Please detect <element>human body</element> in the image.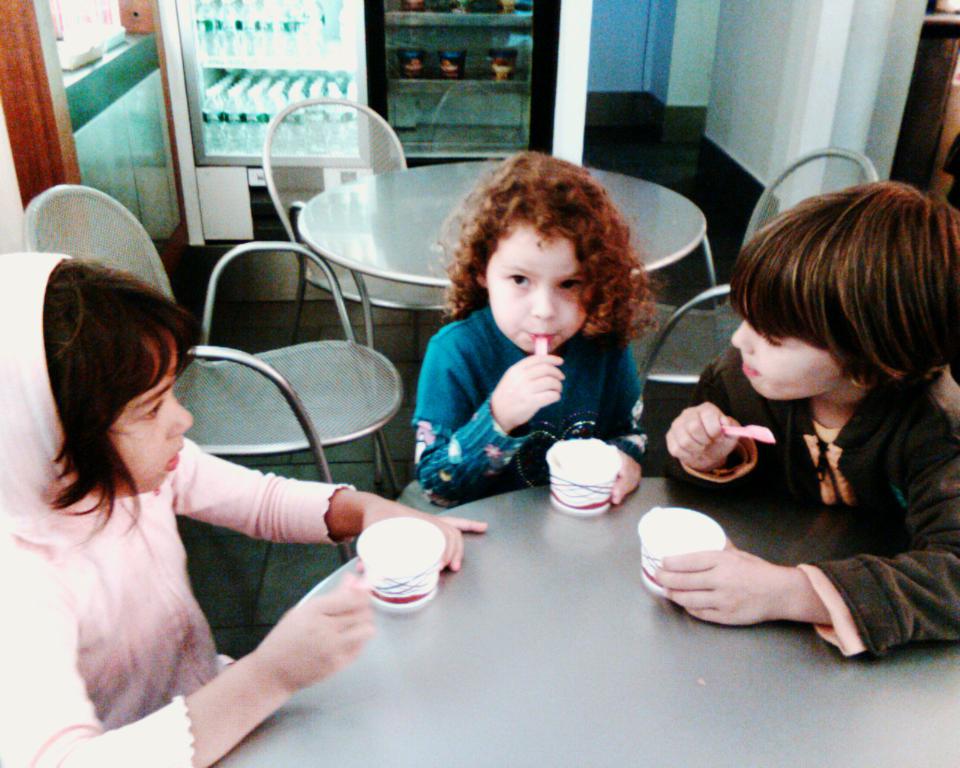
(0,246,483,767).
